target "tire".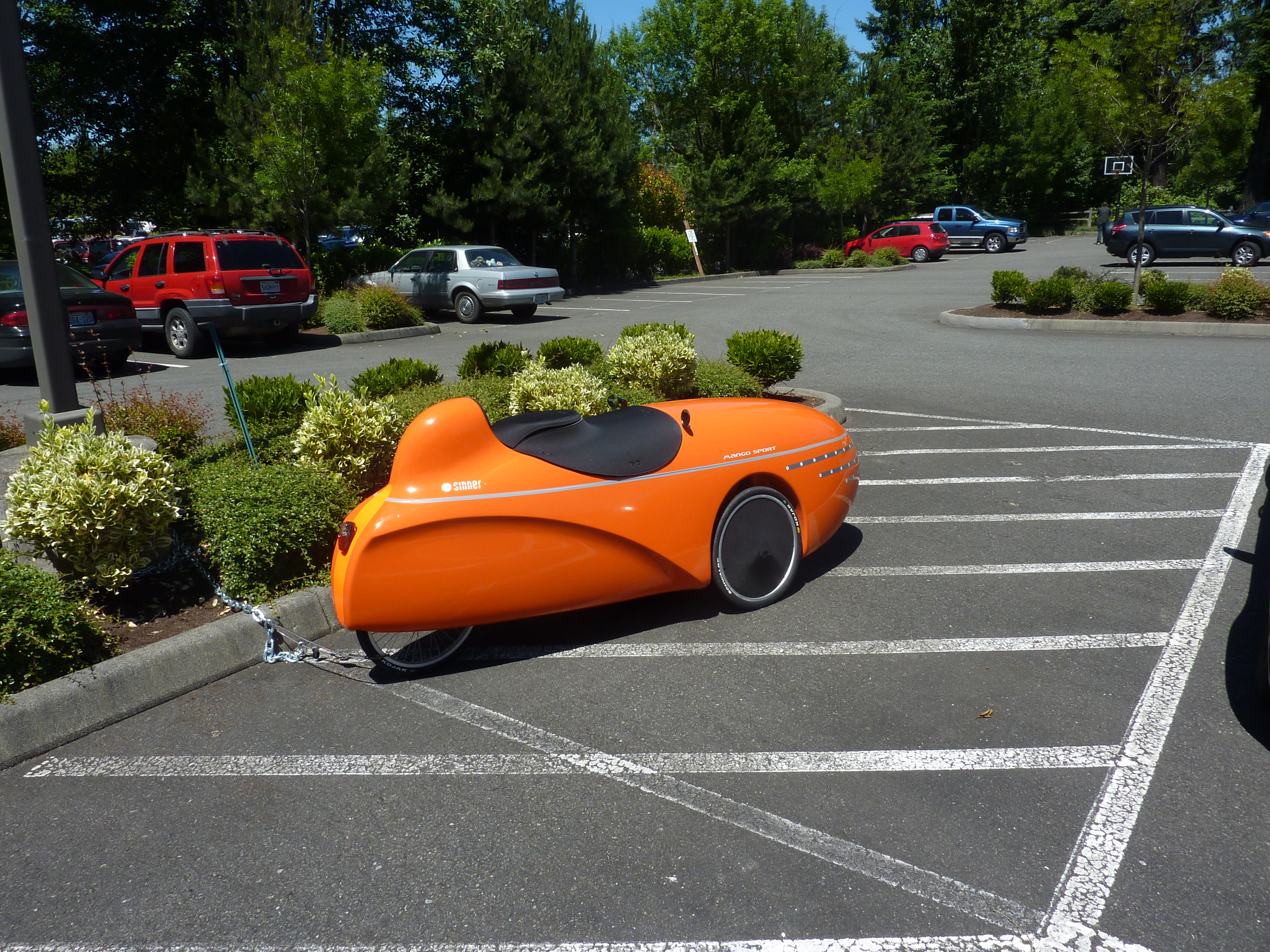
Target region: (350, 82, 353, 87).
